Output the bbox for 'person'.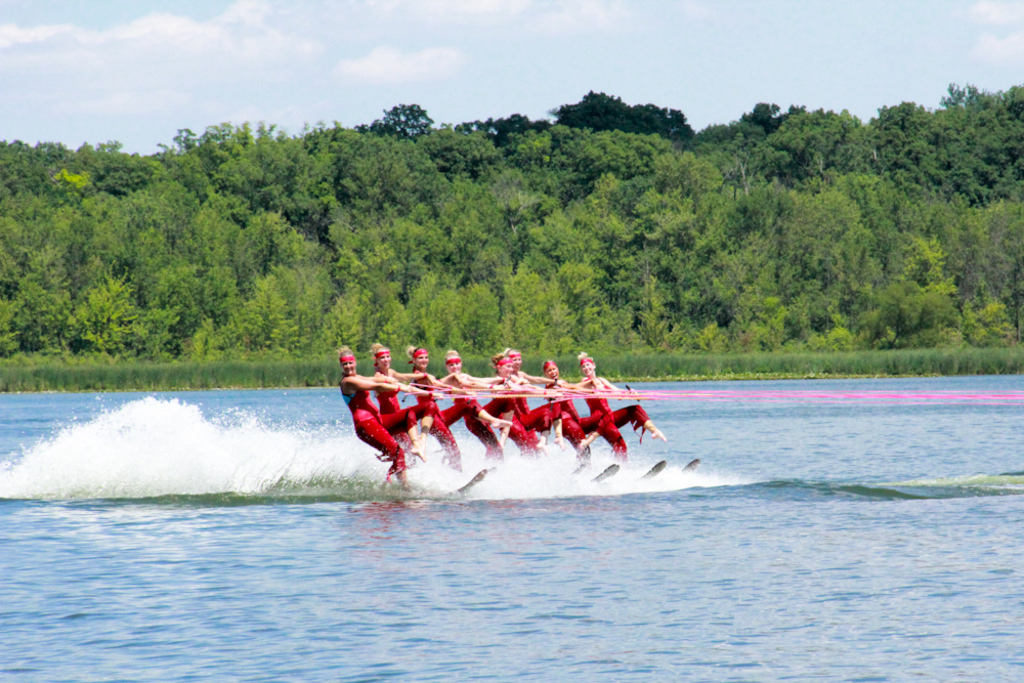
Rect(342, 343, 665, 502).
